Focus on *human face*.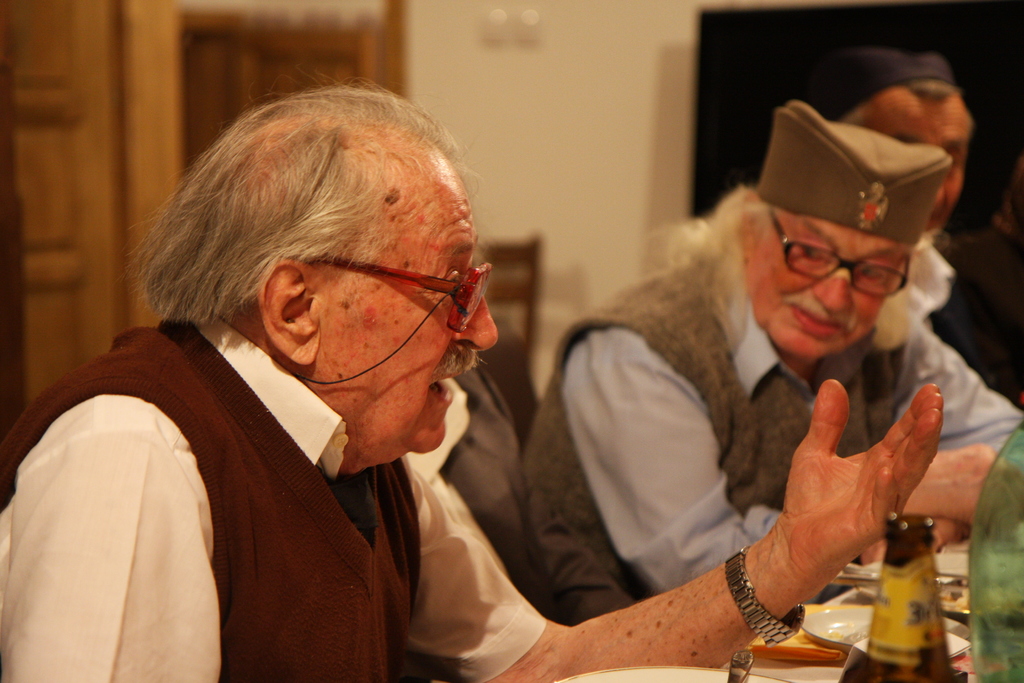
Focused at [left=308, top=175, right=495, bottom=447].
